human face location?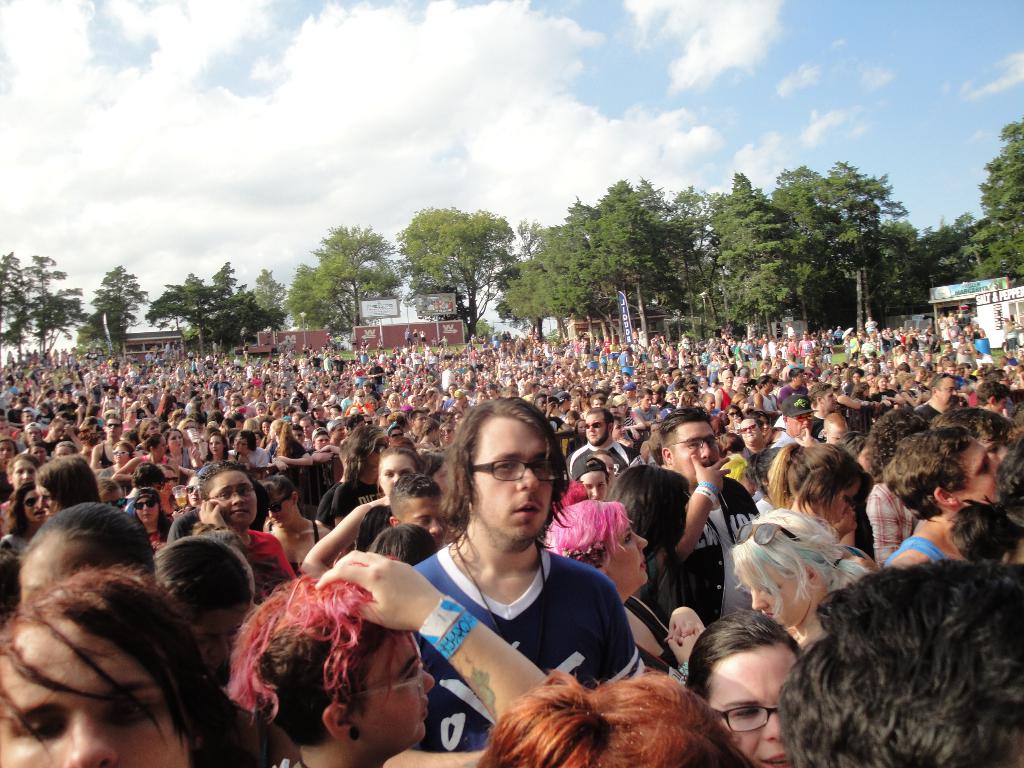
136:497:152:518
